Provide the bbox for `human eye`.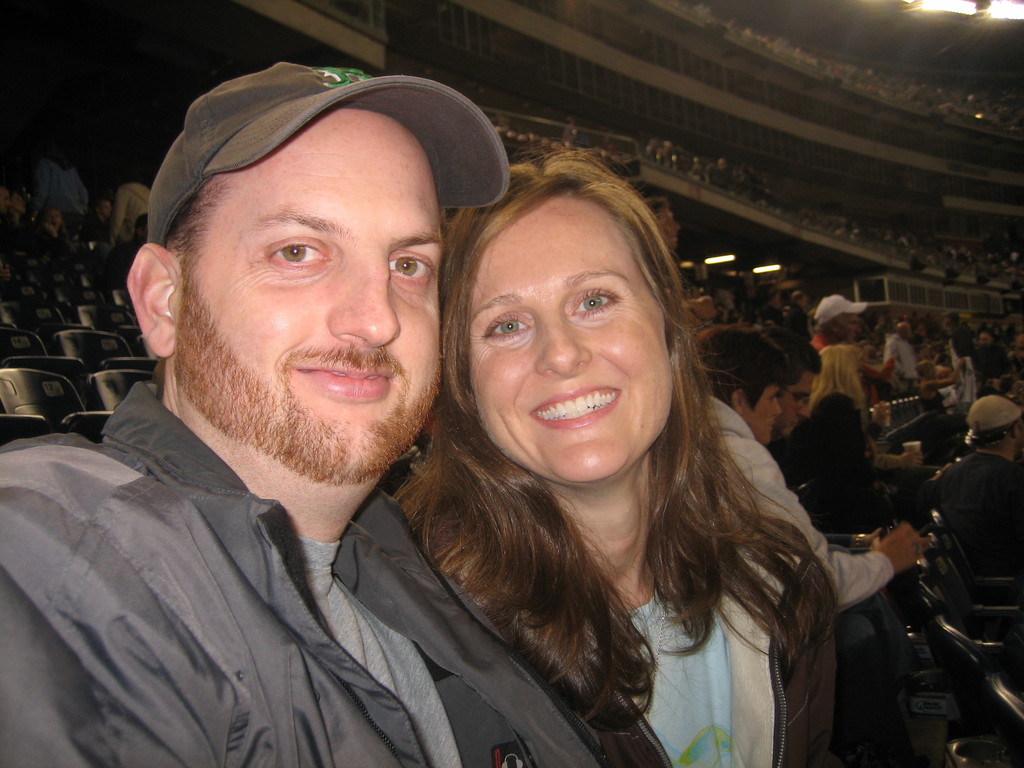
<box>481,312,533,347</box>.
